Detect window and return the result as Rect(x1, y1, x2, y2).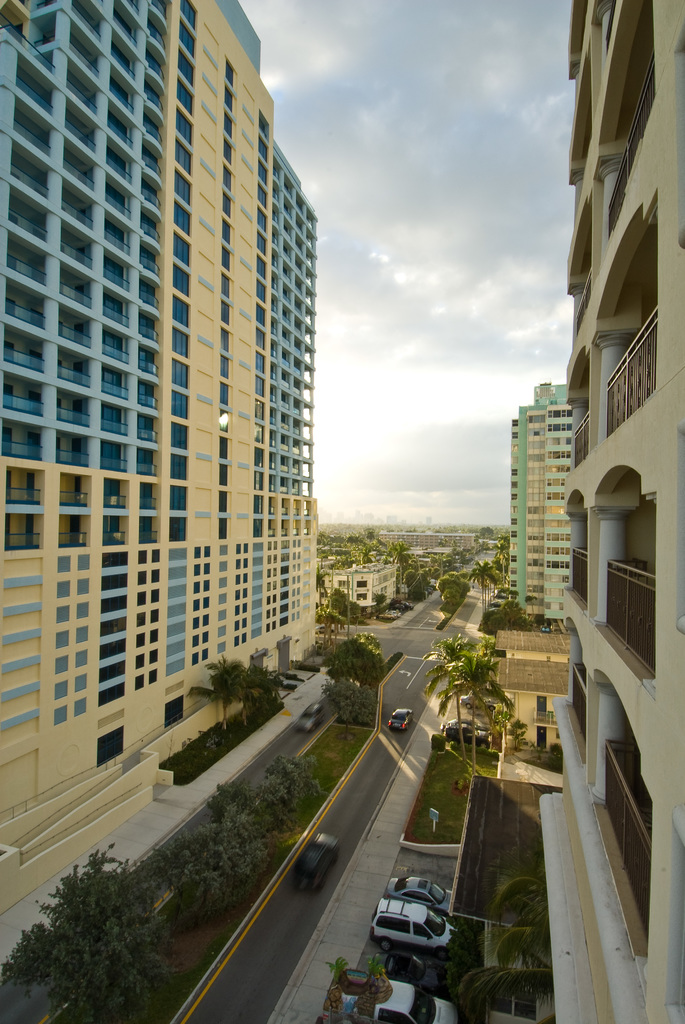
Rect(375, 916, 409, 934).
